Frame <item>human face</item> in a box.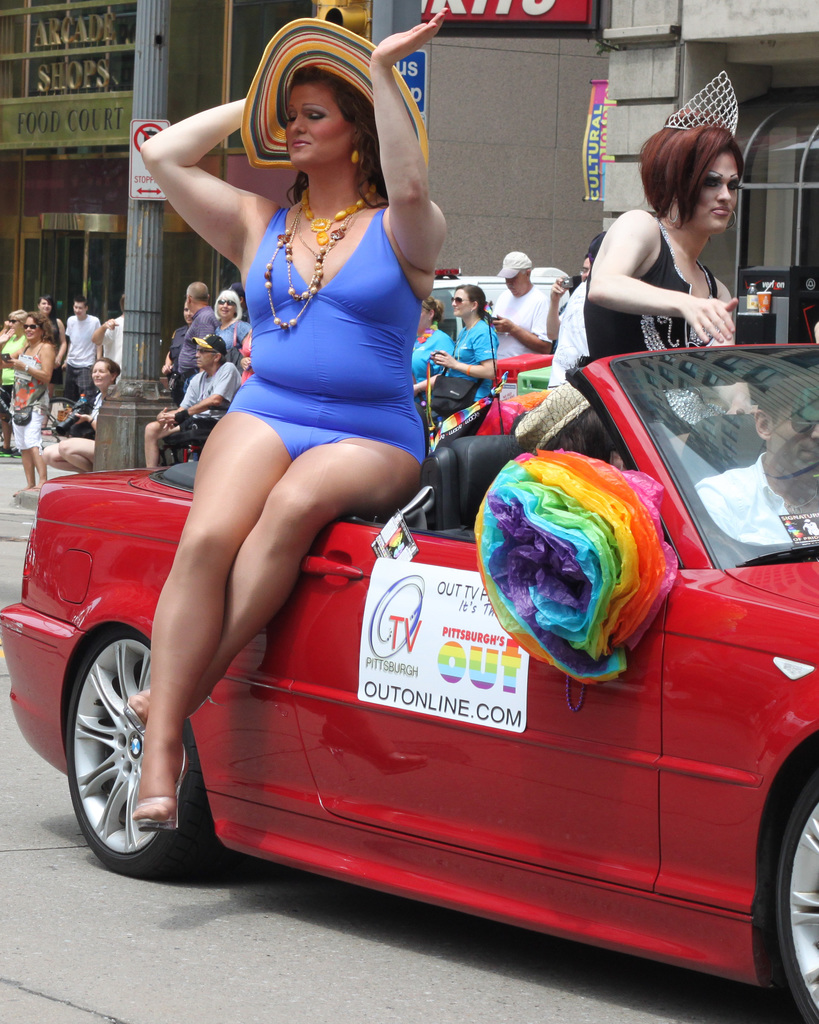
bbox=[22, 316, 40, 344].
